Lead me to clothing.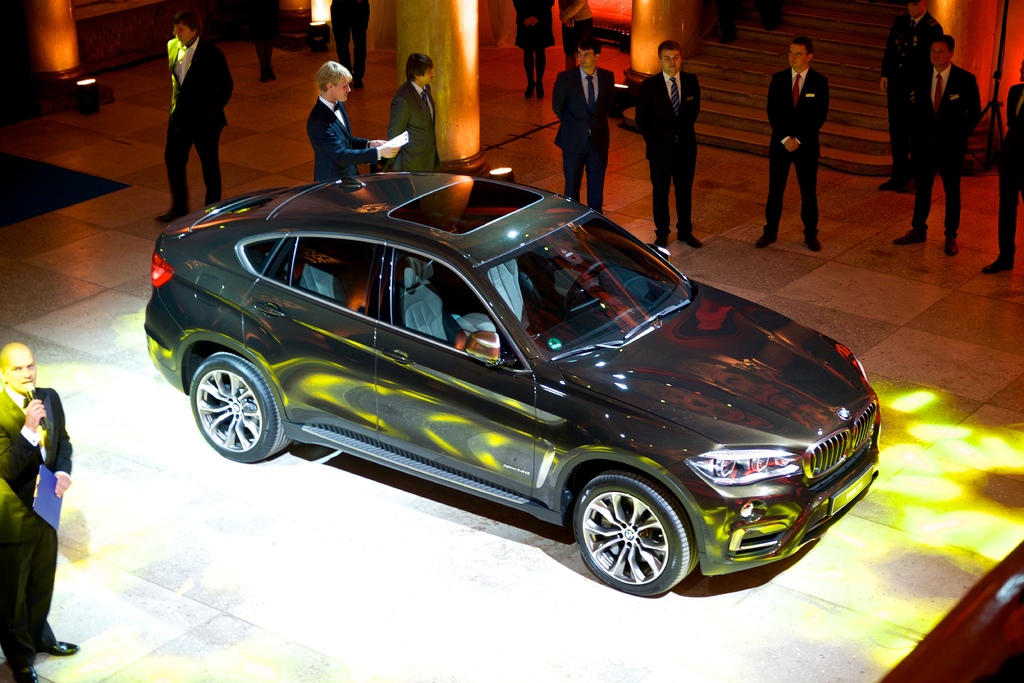
Lead to x1=153 y1=10 x2=231 y2=183.
